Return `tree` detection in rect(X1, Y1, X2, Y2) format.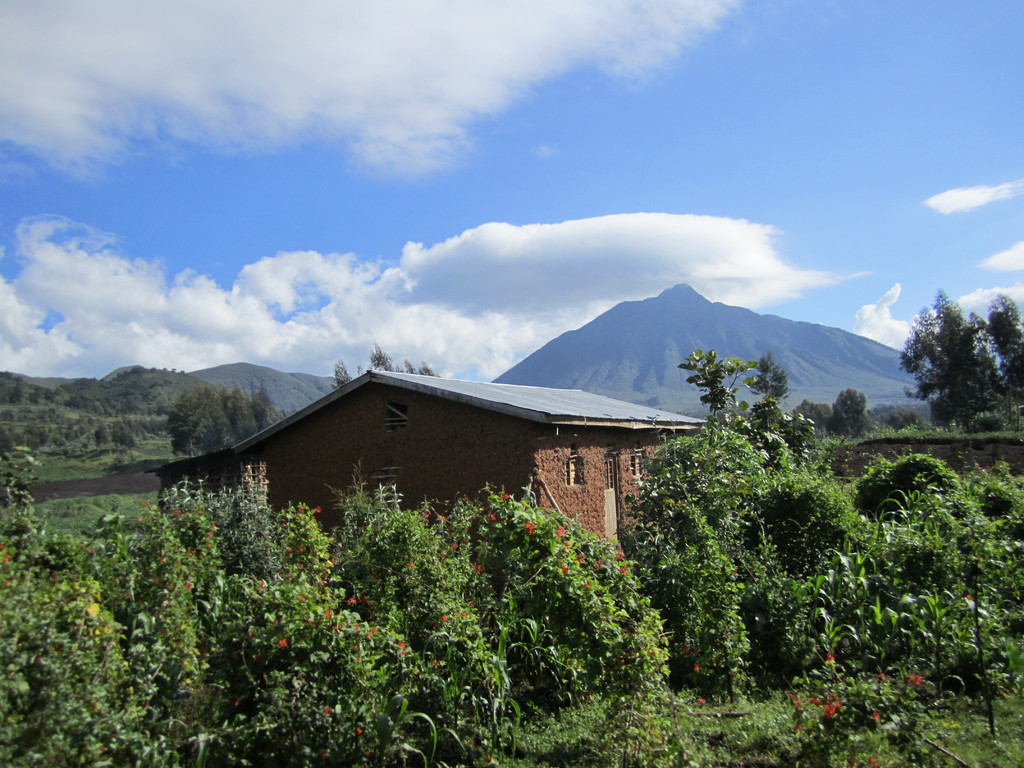
rect(901, 271, 1007, 447).
